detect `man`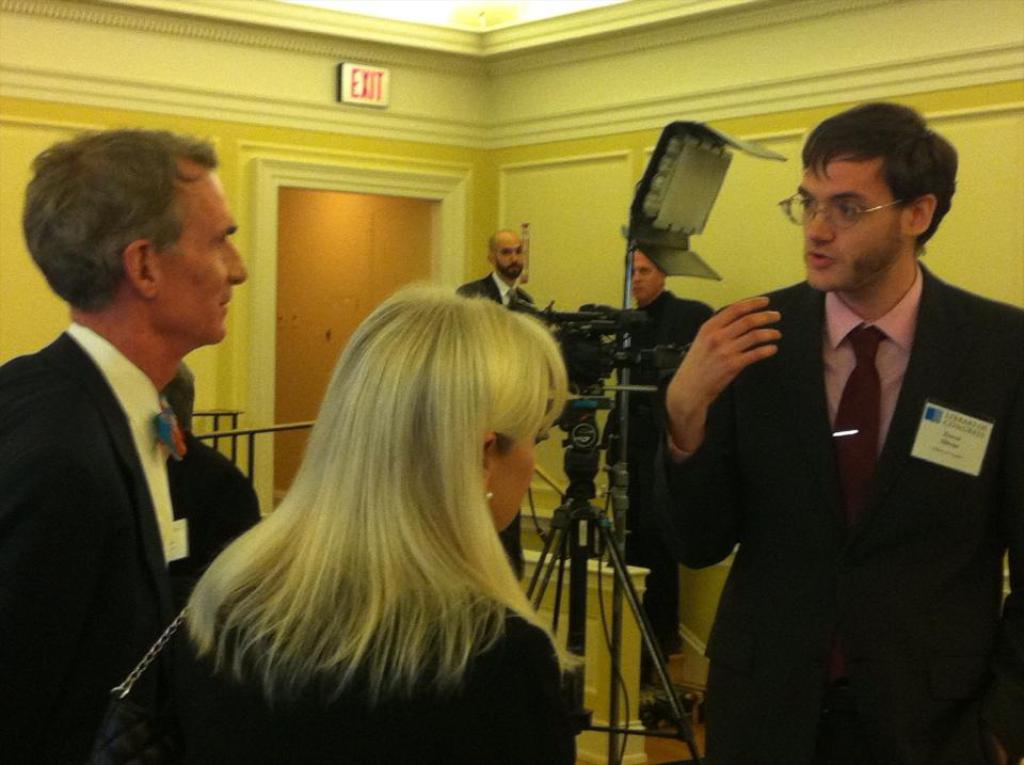
[x1=603, y1=253, x2=715, y2=687]
